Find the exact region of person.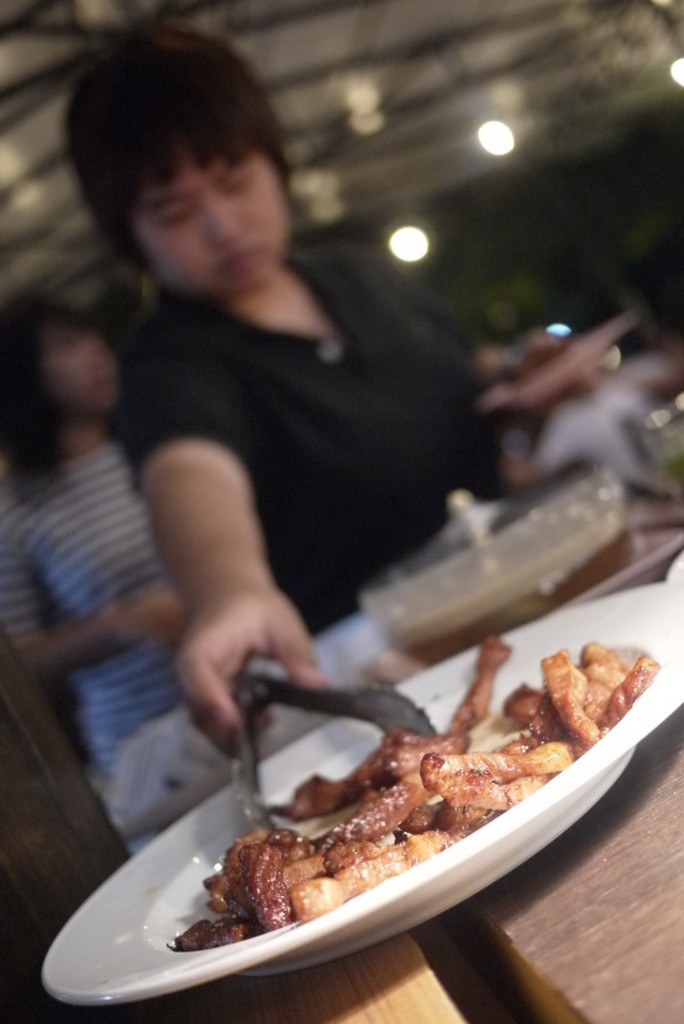
Exact region: x1=59, y1=25, x2=614, y2=765.
